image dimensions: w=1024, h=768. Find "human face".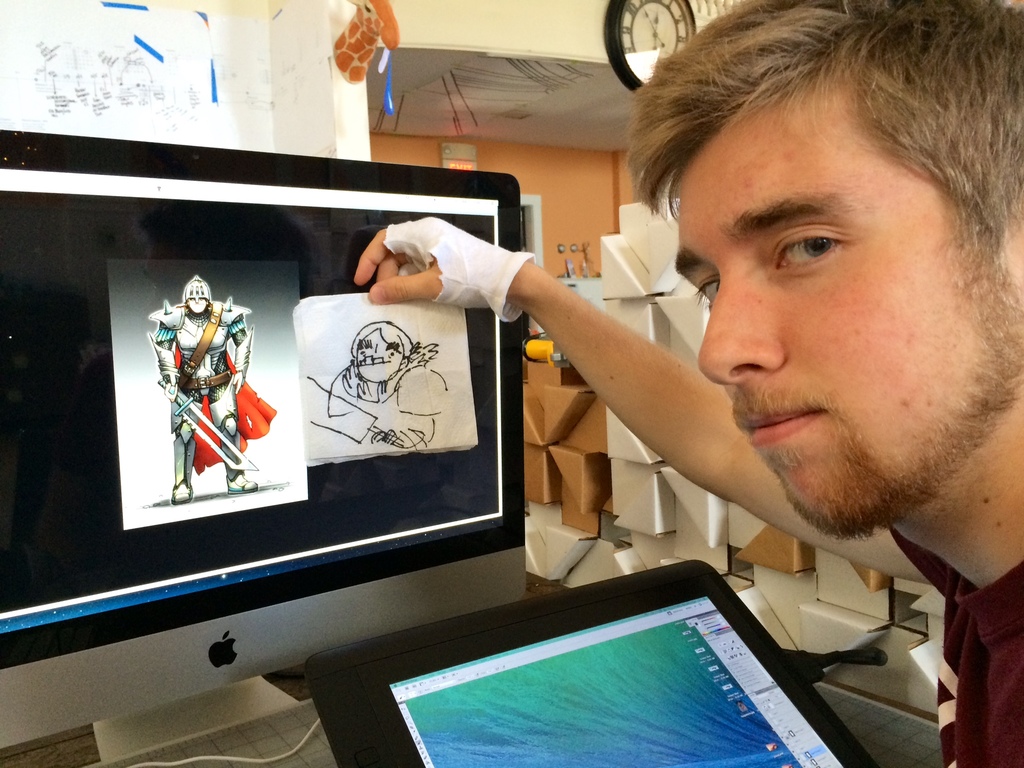
bbox=(356, 330, 406, 379).
